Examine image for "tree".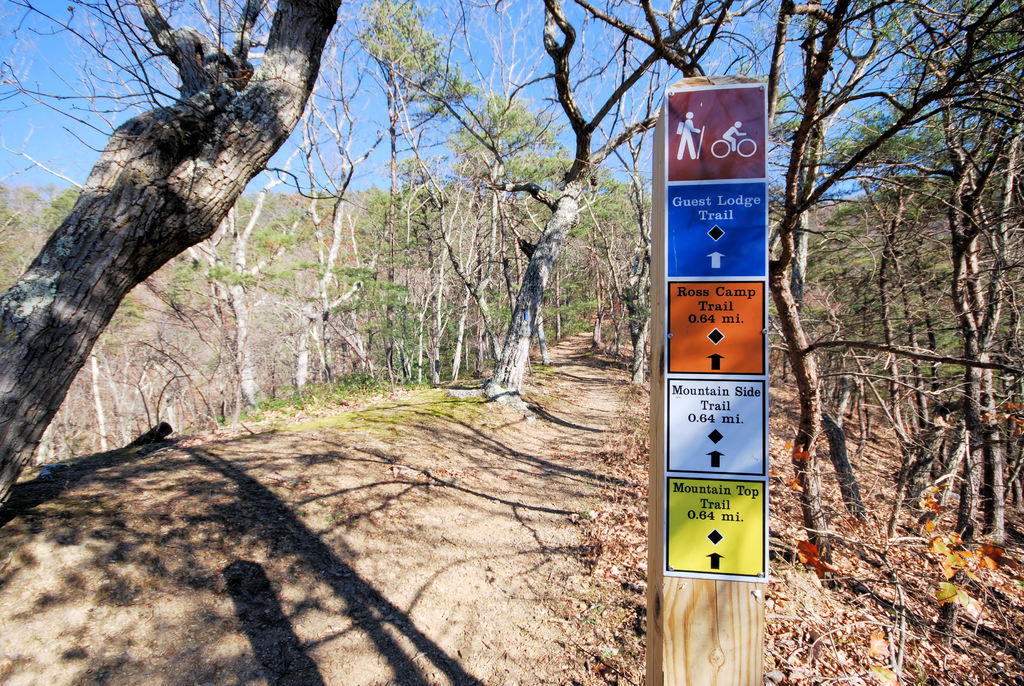
Examination result: x1=195 y1=89 x2=319 y2=459.
